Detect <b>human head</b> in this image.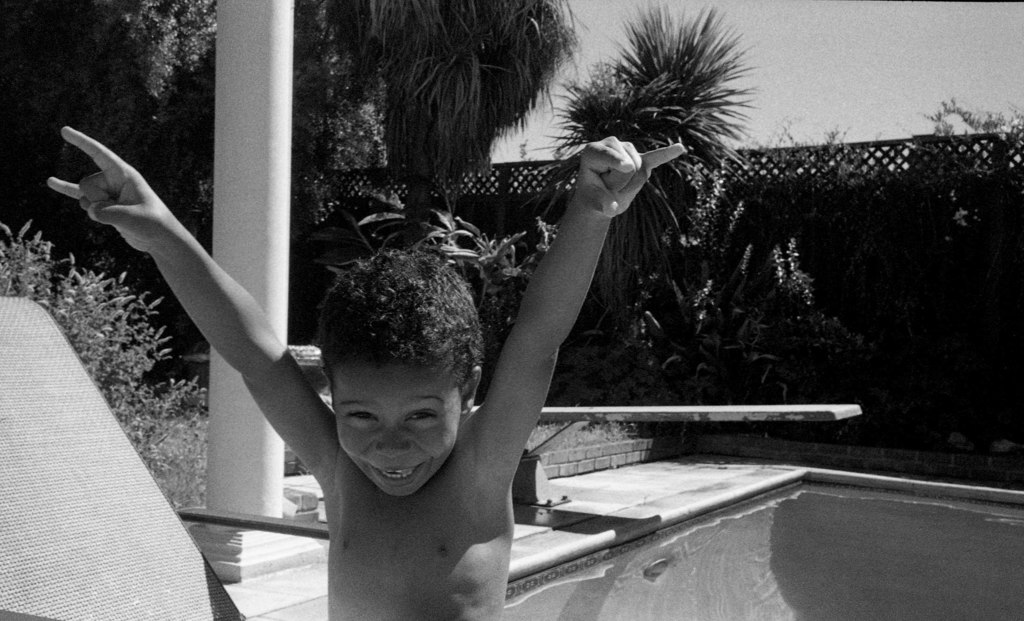
Detection: region(334, 242, 485, 501).
